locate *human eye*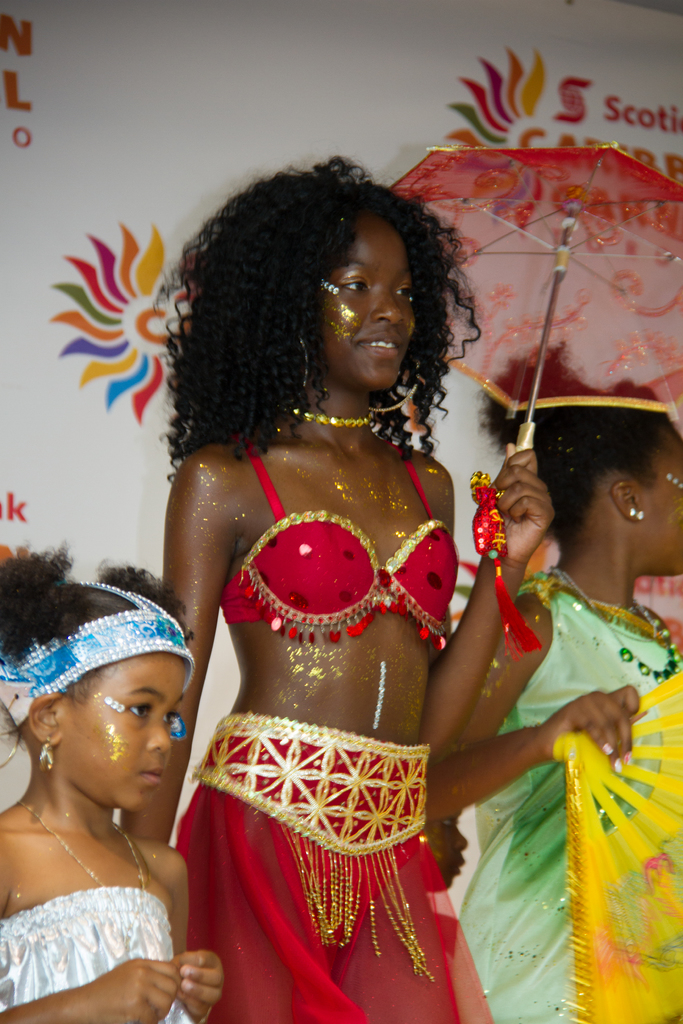
select_region(167, 712, 181, 725)
